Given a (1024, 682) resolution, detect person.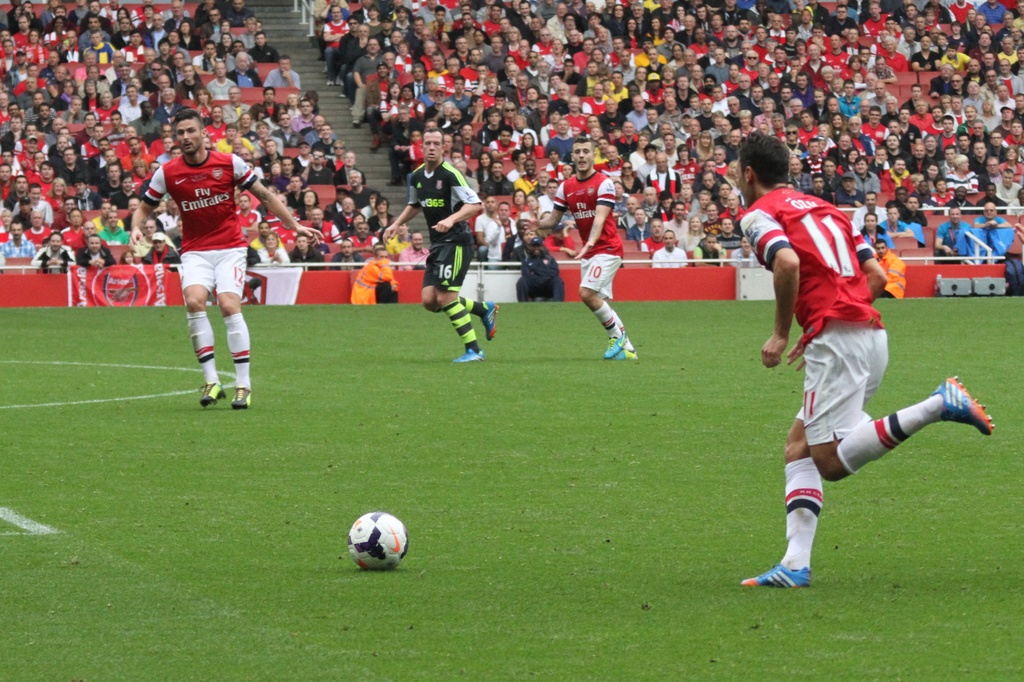
Rect(0, 219, 34, 258).
